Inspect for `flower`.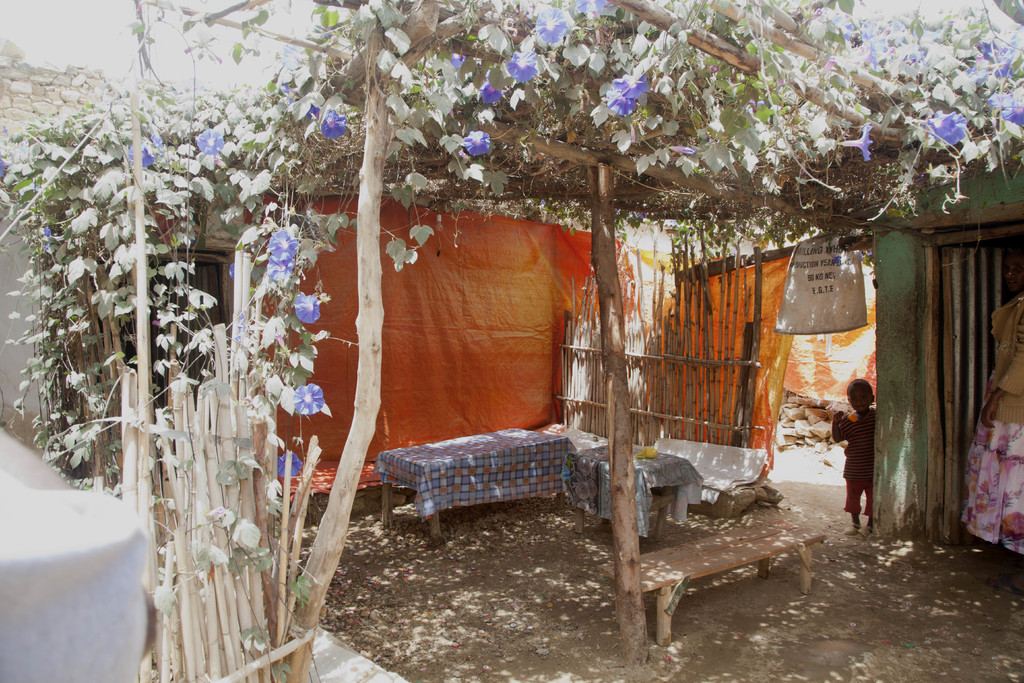
Inspection: bbox(318, 108, 347, 139).
